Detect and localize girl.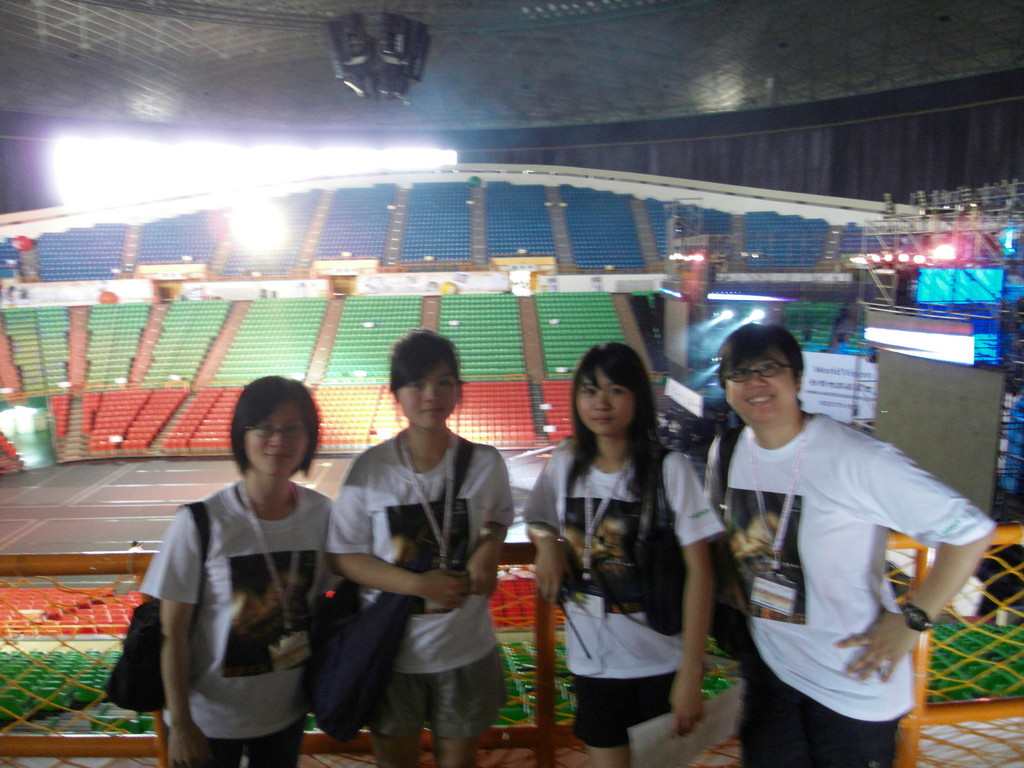
Localized at (520, 342, 727, 767).
